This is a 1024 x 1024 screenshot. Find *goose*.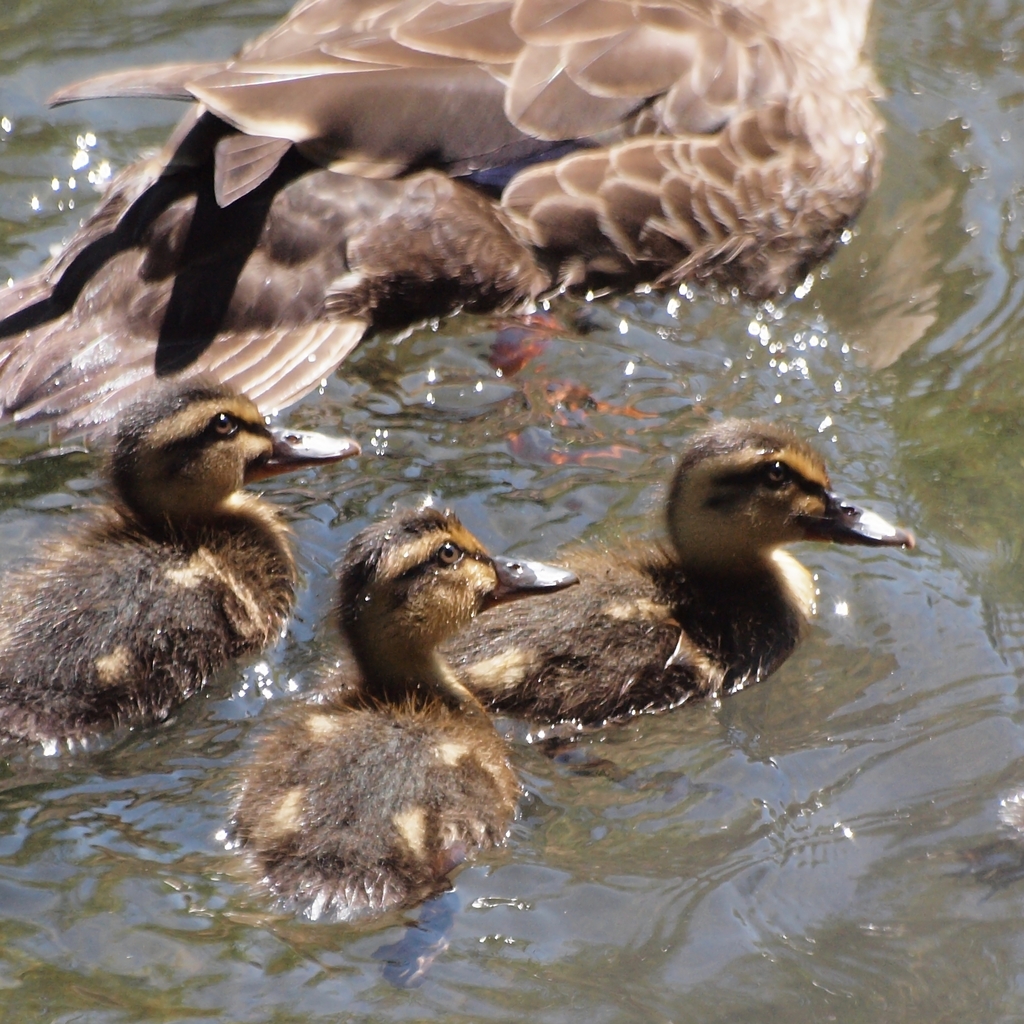
Bounding box: {"x1": 228, "y1": 504, "x2": 585, "y2": 915}.
